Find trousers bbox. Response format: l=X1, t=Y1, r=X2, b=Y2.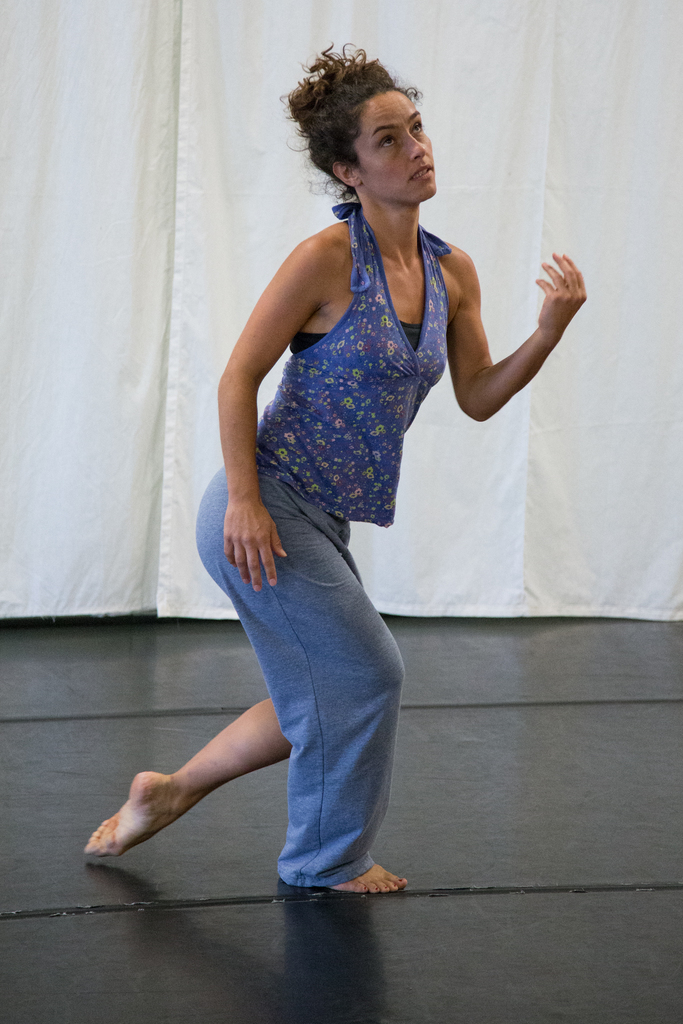
l=170, t=399, r=410, b=870.
